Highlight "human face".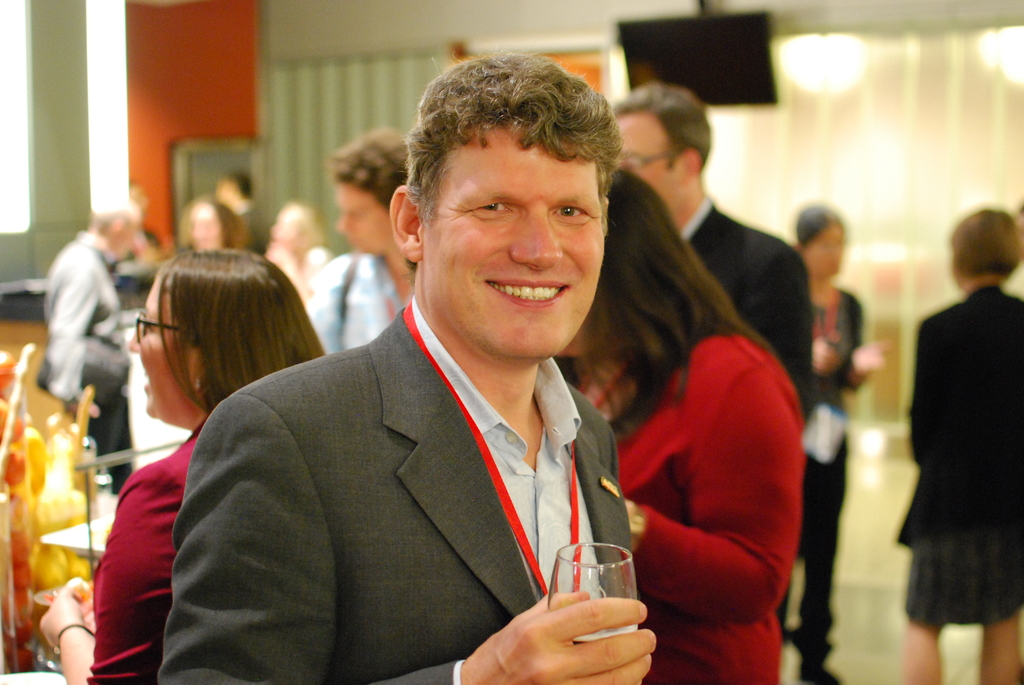
Highlighted region: 422:108:610:354.
